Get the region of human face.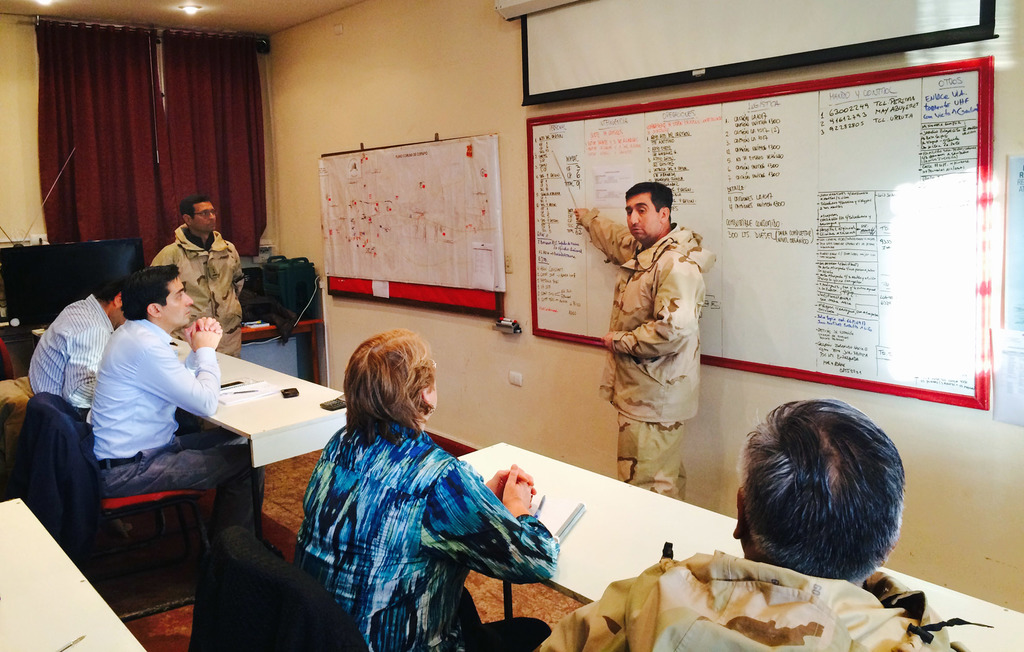
pyautogui.locateOnScreen(165, 277, 193, 322).
